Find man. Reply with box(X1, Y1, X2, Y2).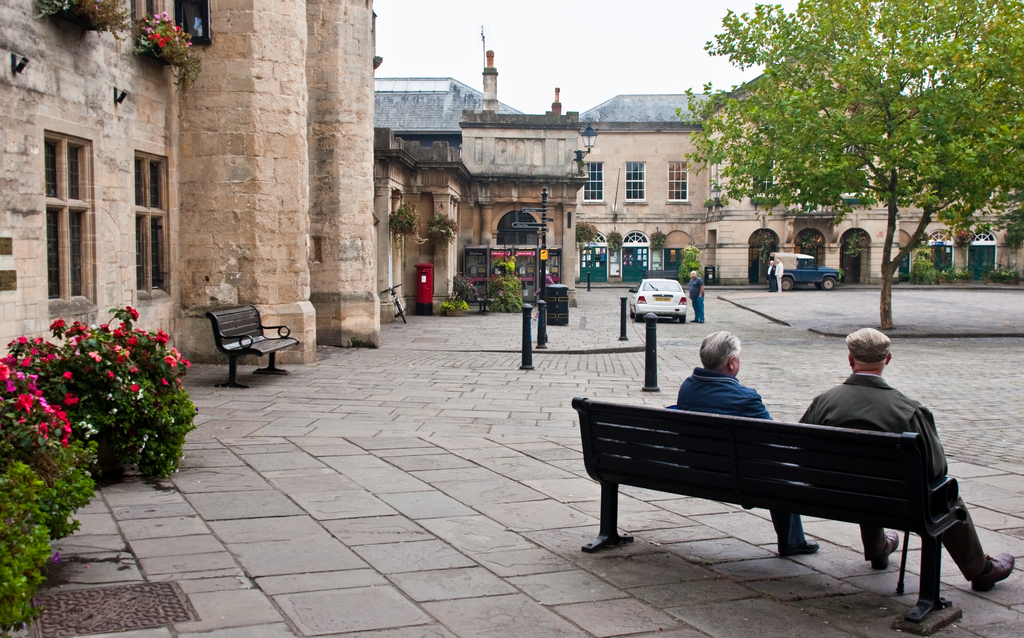
box(687, 267, 707, 324).
